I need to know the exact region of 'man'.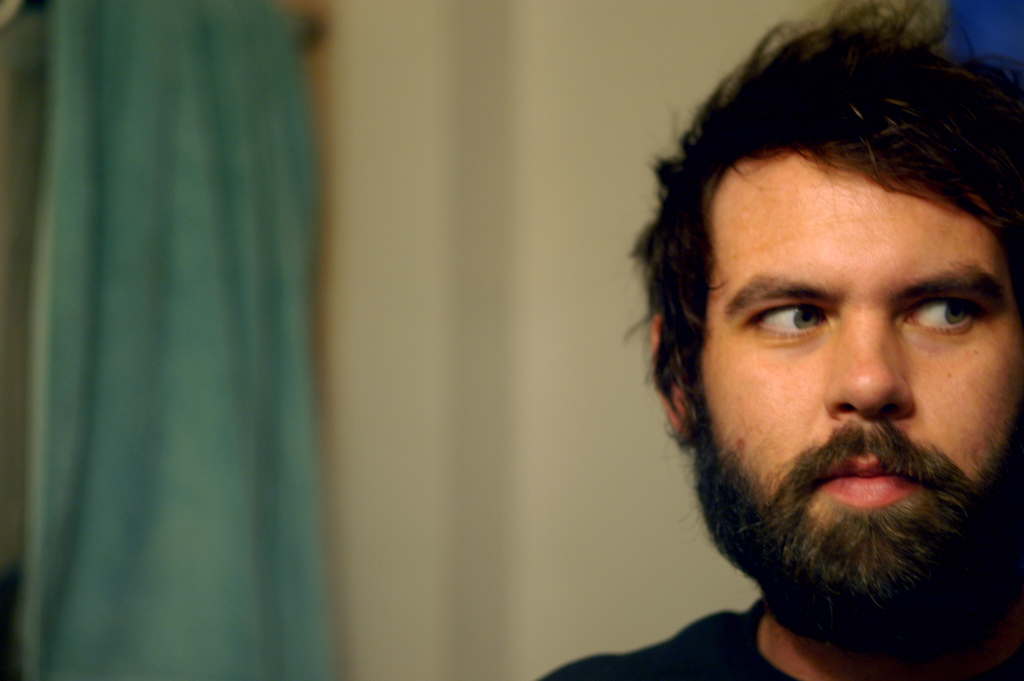
Region: rect(535, 0, 1023, 680).
